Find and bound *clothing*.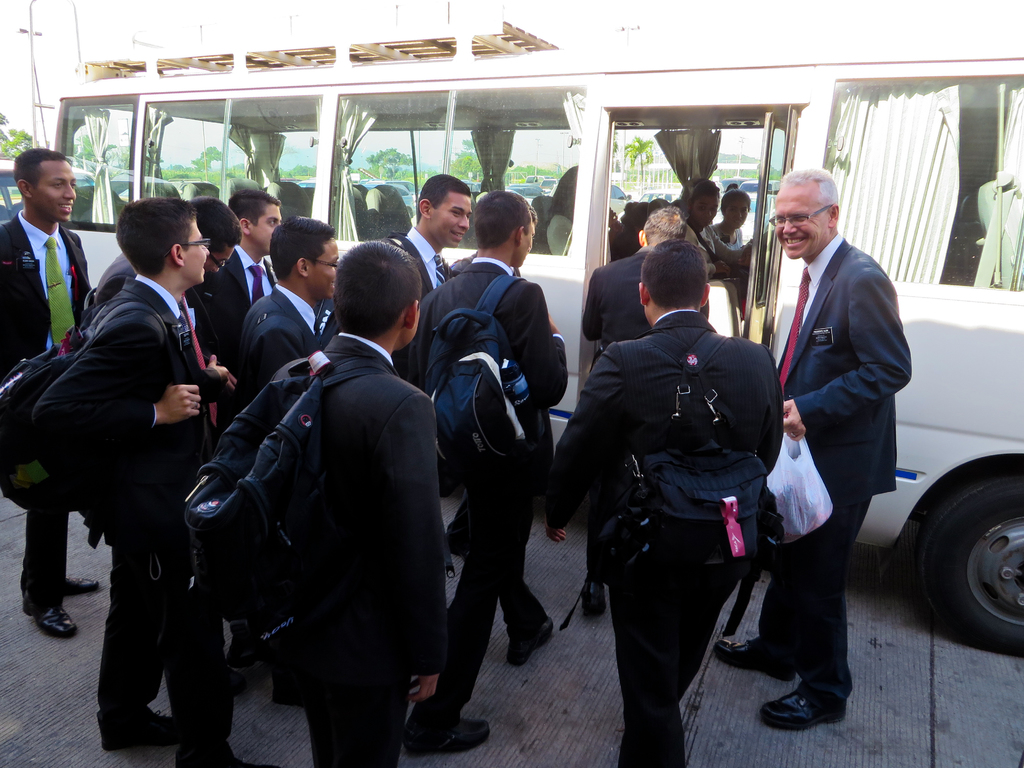
Bound: (180, 259, 446, 762).
